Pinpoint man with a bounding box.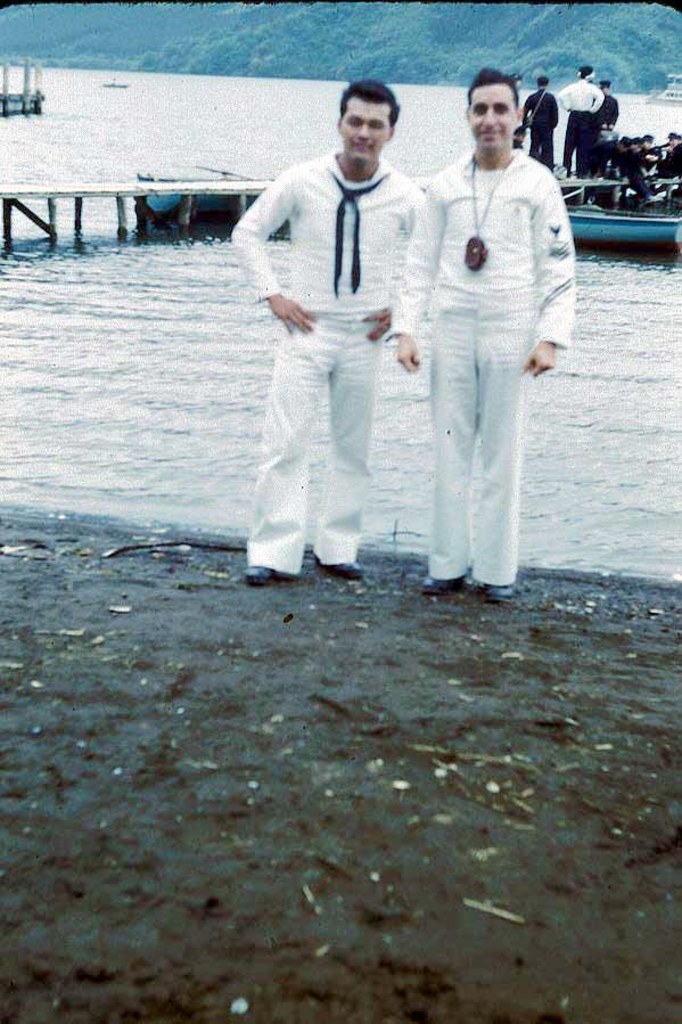
left=517, top=73, right=554, bottom=165.
